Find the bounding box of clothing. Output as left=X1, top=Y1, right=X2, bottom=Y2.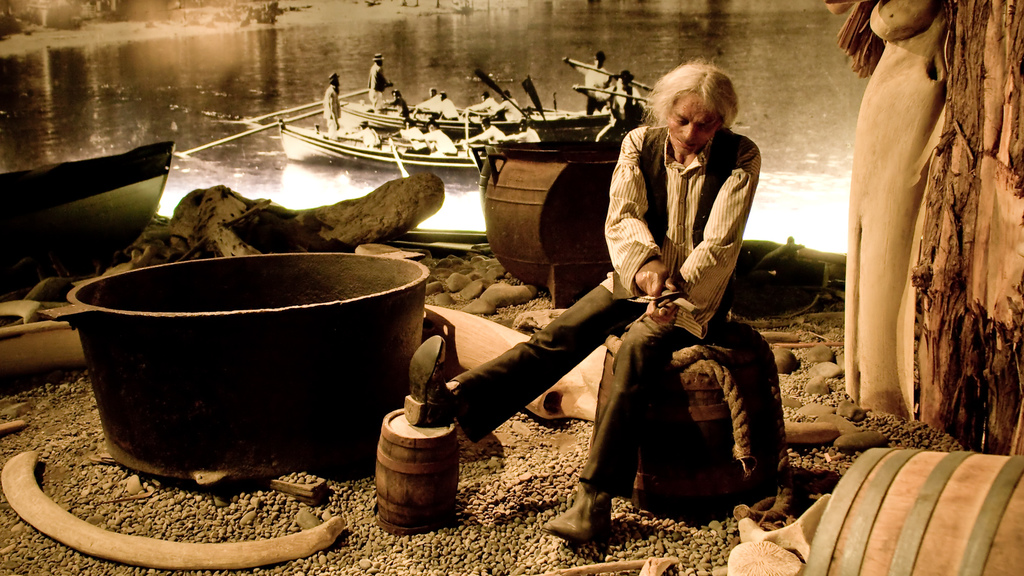
left=576, top=67, right=609, bottom=112.
